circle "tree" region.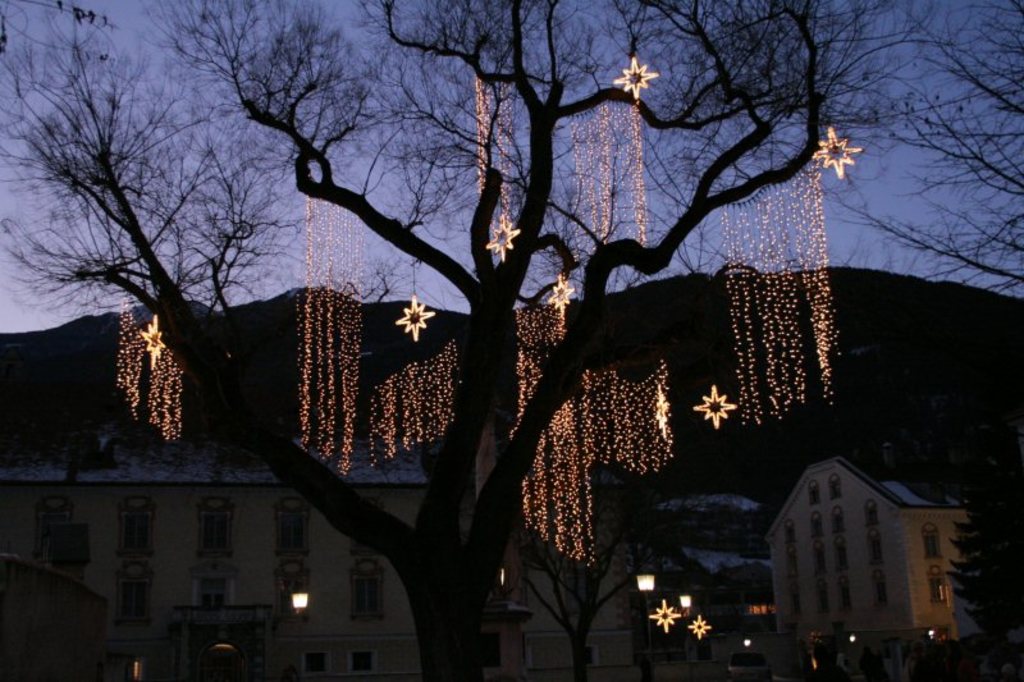
Region: bbox(791, 0, 1023, 301).
